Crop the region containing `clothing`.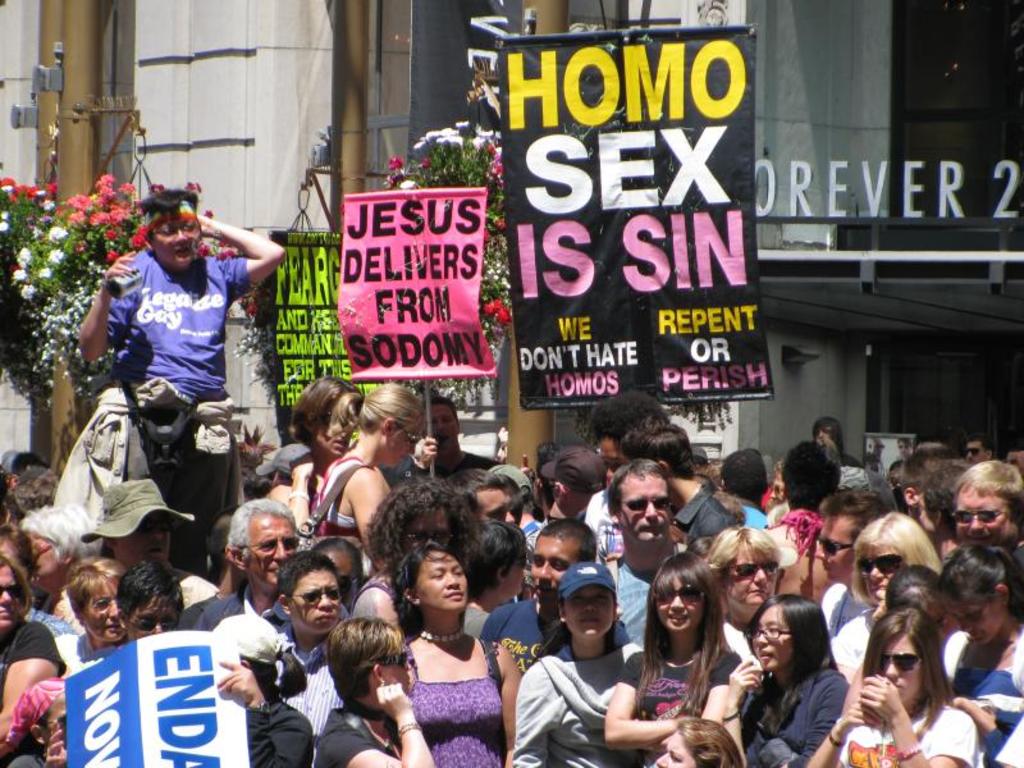
Crop region: pyautogui.locateOnScreen(143, 396, 223, 508).
